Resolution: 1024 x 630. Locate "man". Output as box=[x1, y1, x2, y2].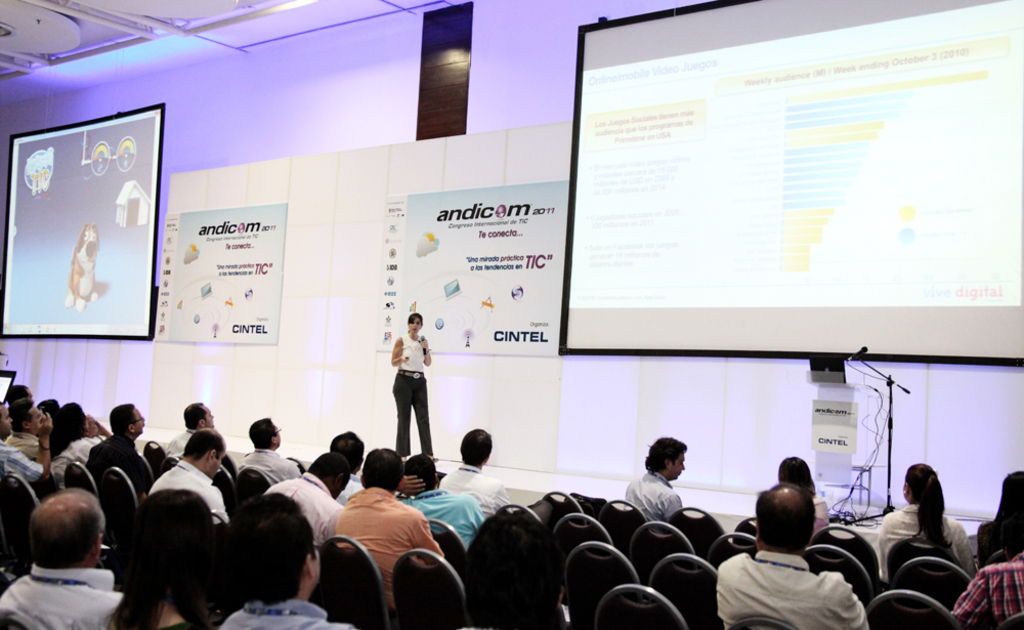
box=[152, 425, 231, 531].
